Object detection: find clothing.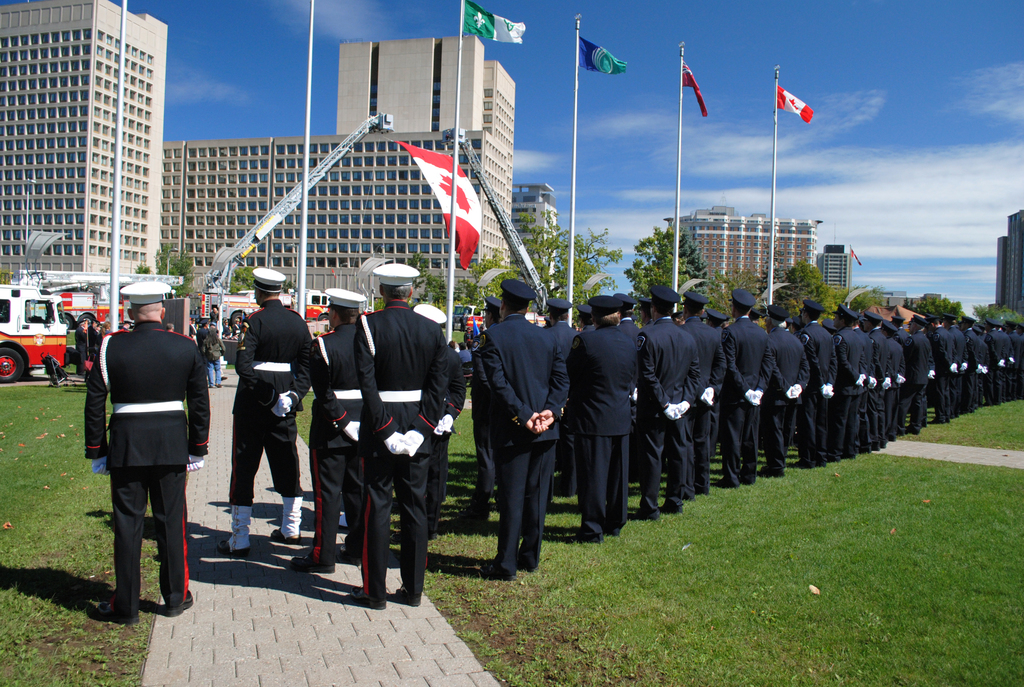
72:322:84:374.
